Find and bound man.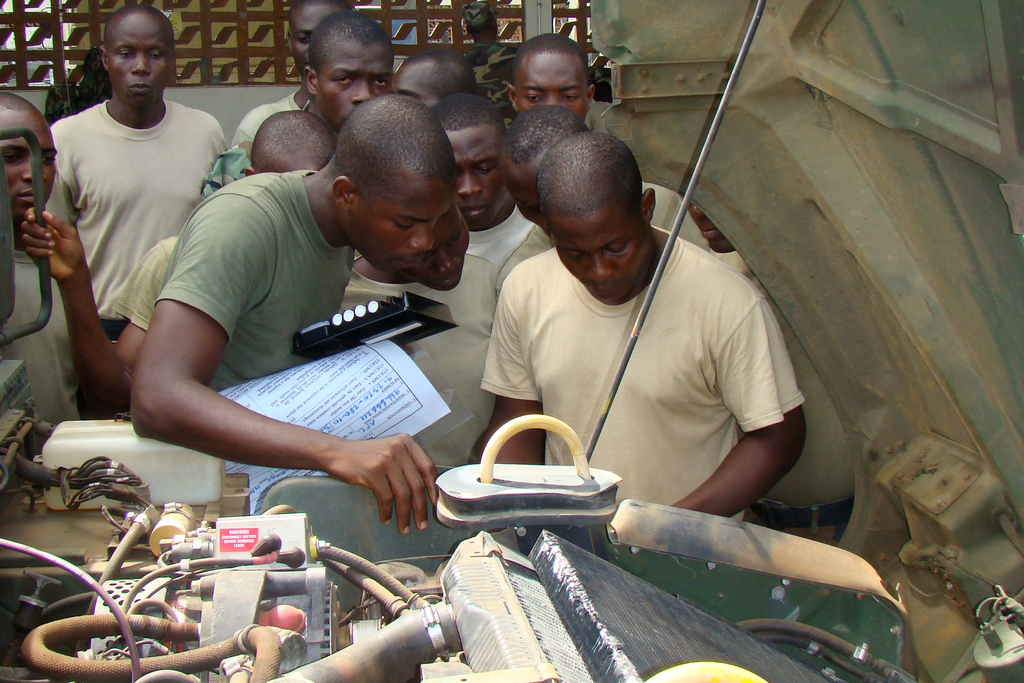
Bound: l=438, t=94, r=532, b=263.
